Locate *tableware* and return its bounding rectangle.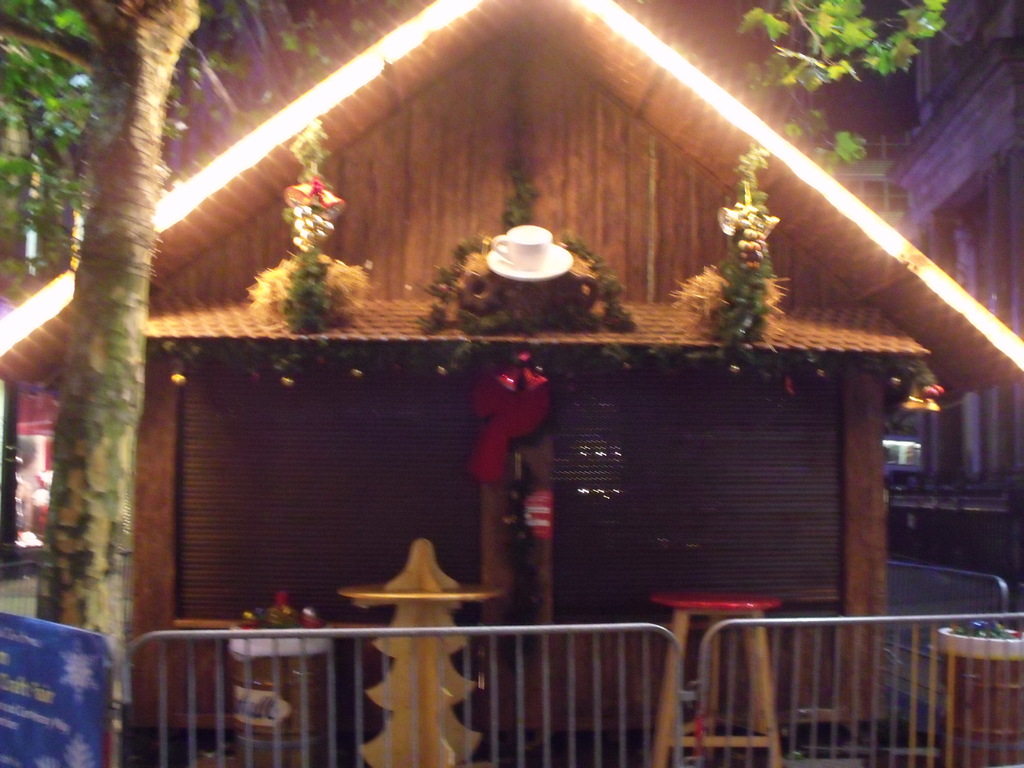
490:244:576:278.
